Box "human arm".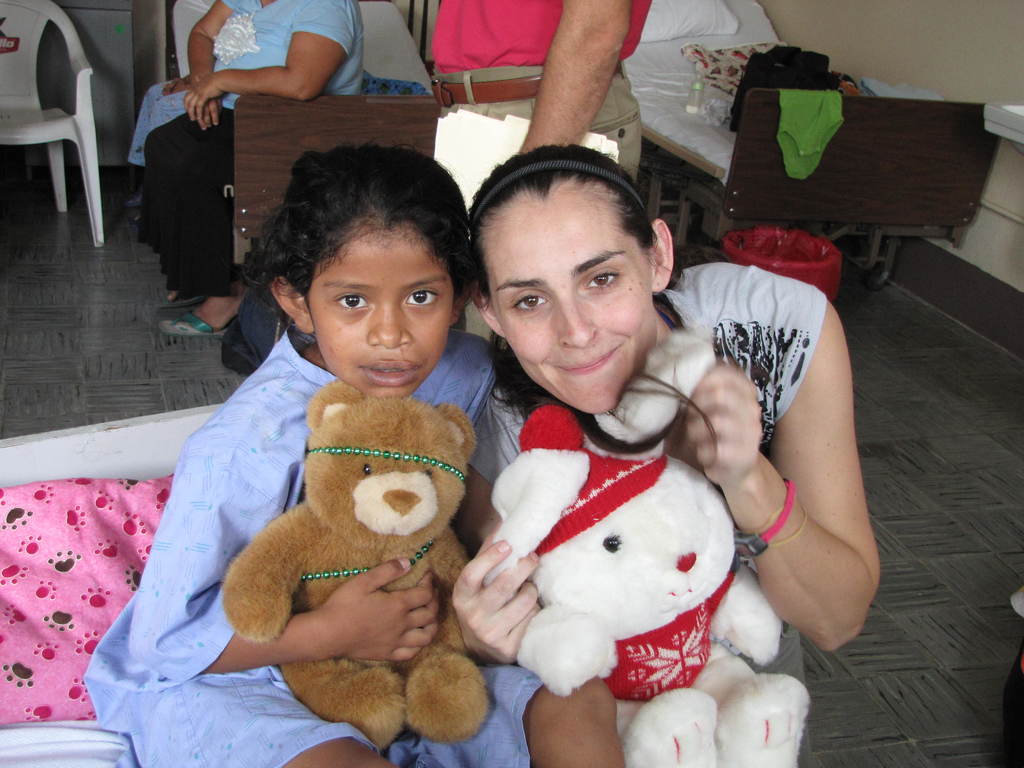
bbox(160, 77, 181, 95).
